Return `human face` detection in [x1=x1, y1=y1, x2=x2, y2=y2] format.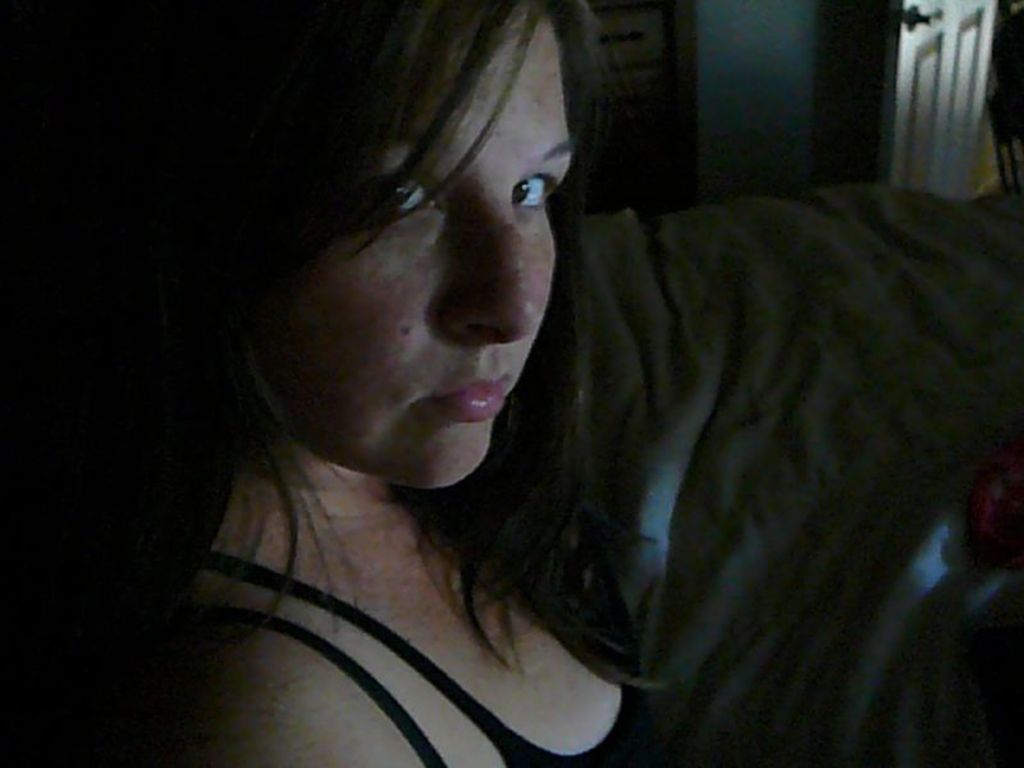
[x1=247, y1=6, x2=577, y2=490].
